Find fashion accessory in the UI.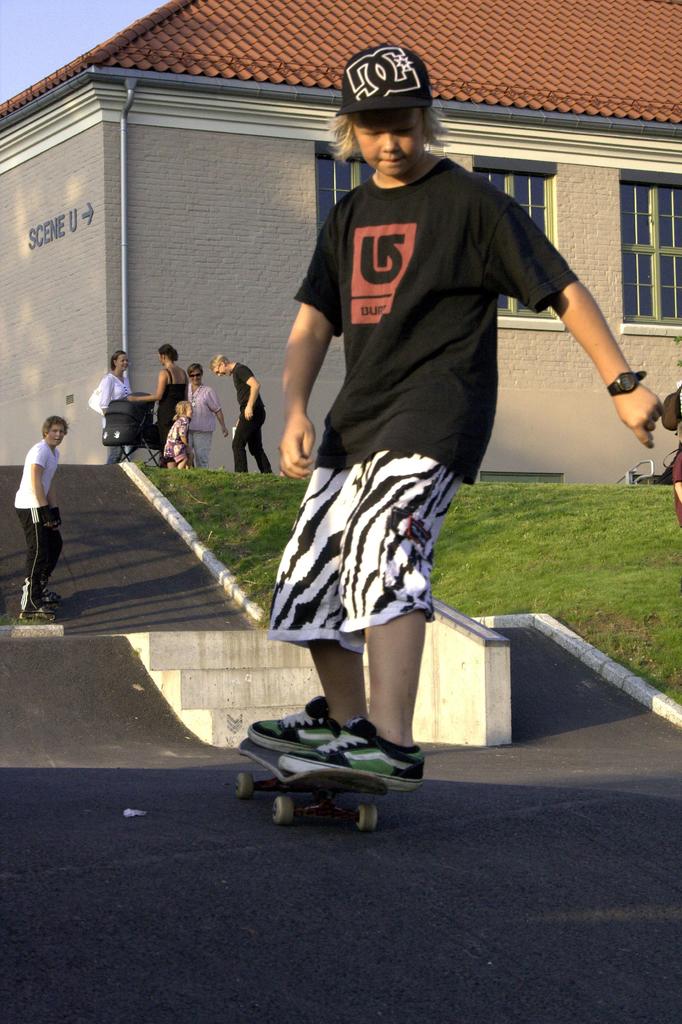
UI element at Rect(52, 509, 60, 527).
